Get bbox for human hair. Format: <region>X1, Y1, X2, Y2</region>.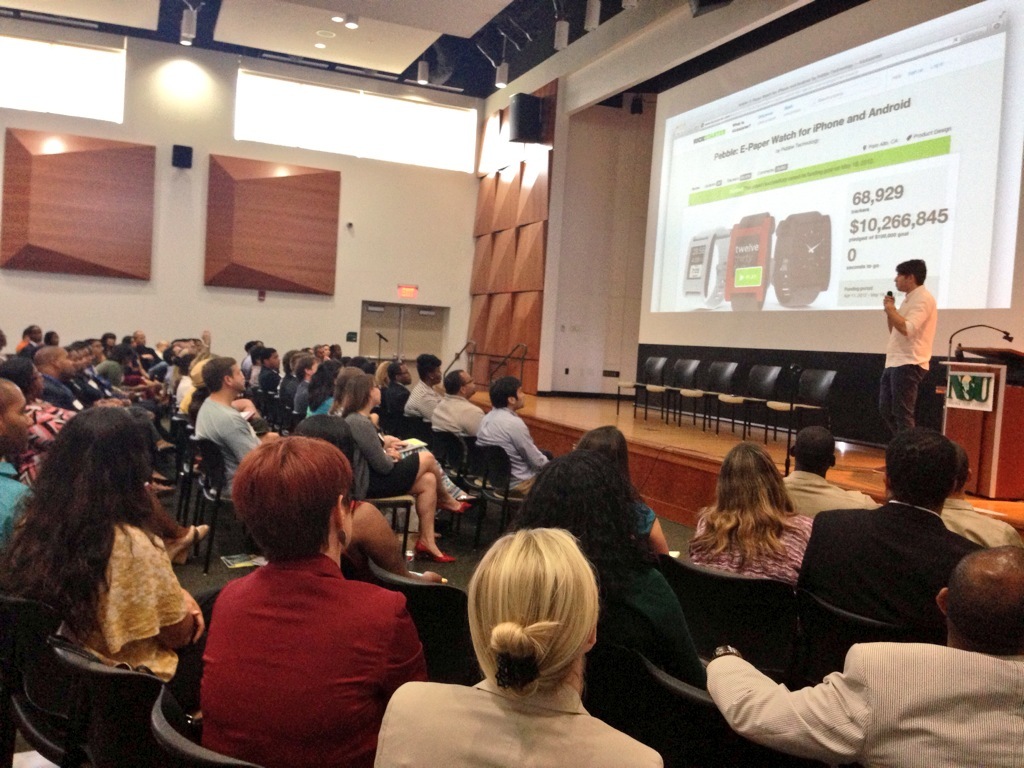
<region>66, 346, 79, 357</region>.
